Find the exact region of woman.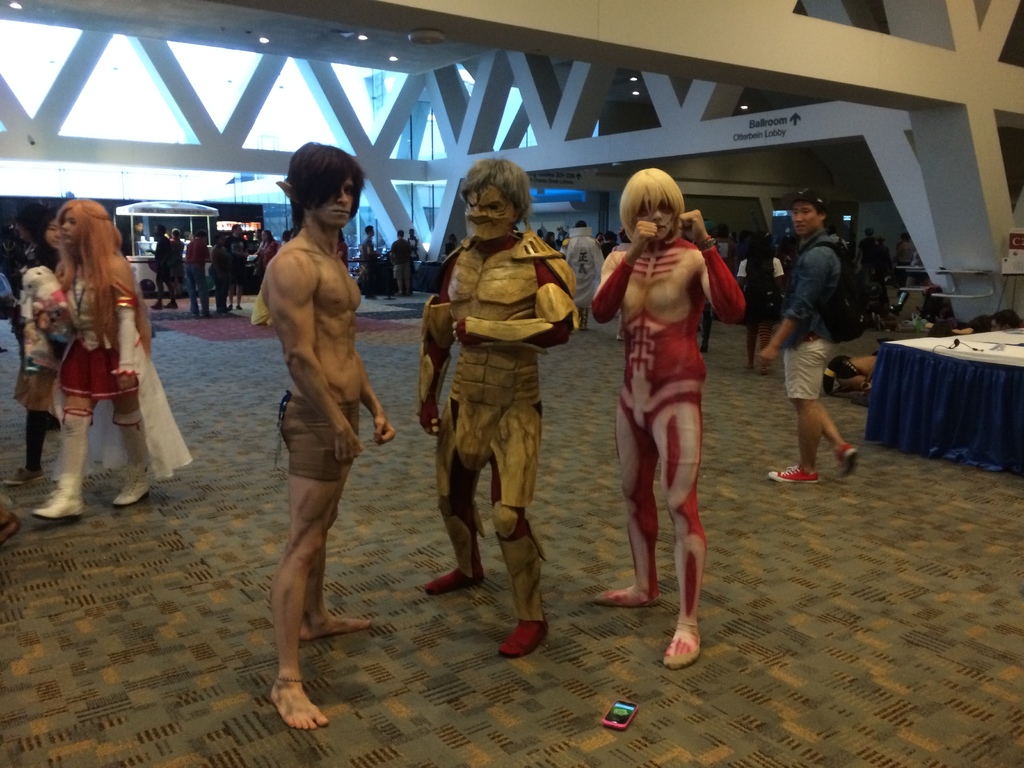
Exact region: (241,228,278,280).
